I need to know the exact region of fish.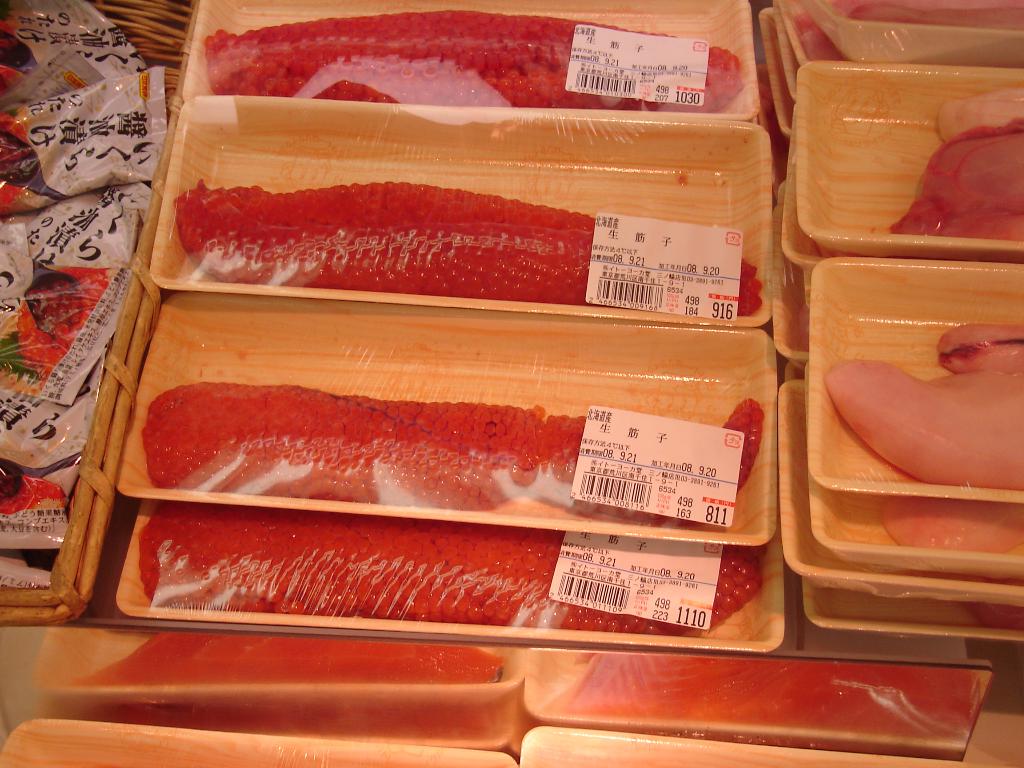
Region: [887,120,1023,244].
